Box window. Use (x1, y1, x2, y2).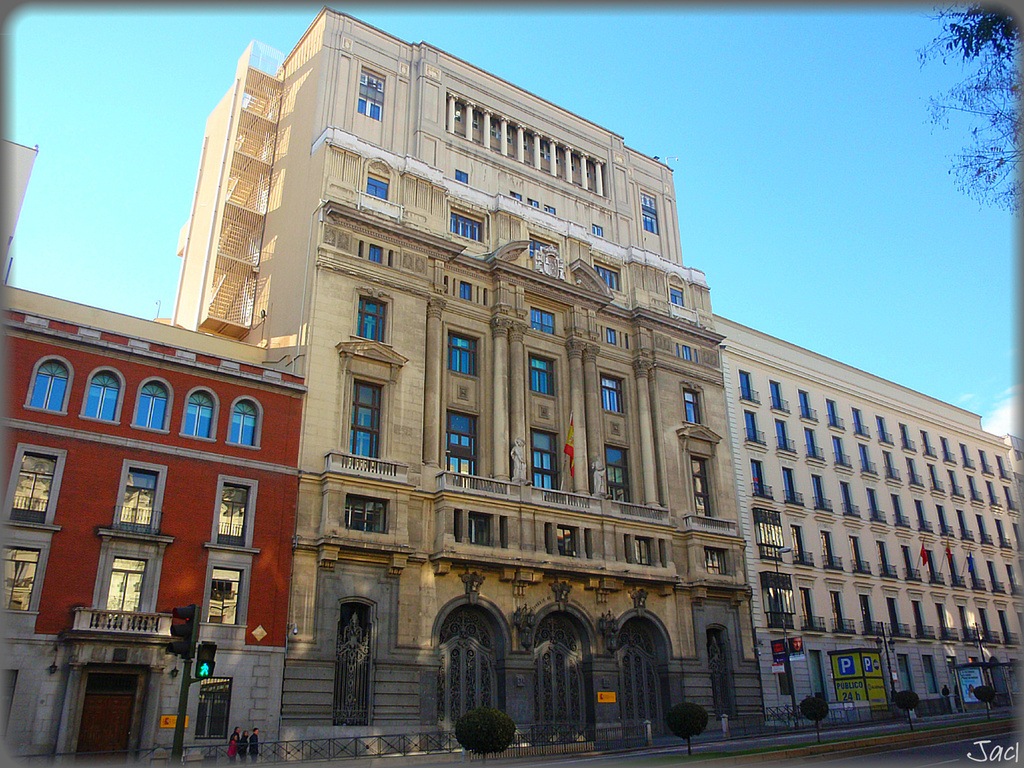
(216, 484, 249, 543).
